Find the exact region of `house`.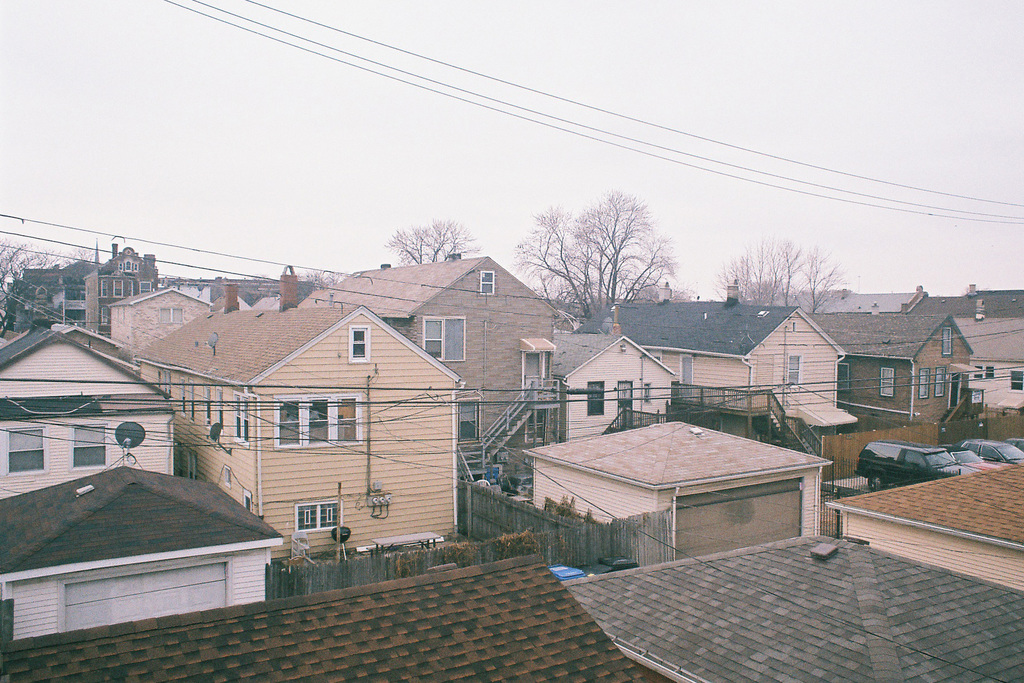
Exact region: bbox=[0, 329, 175, 483].
